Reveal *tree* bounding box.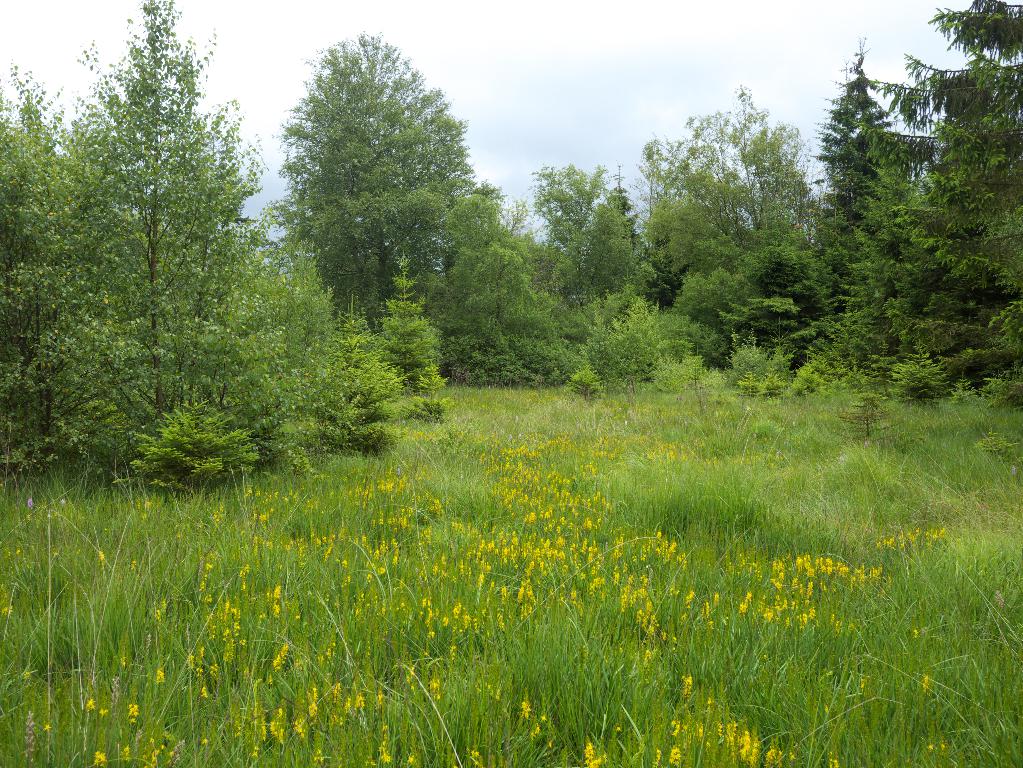
Revealed: locate(49, 12, 272, 514).
